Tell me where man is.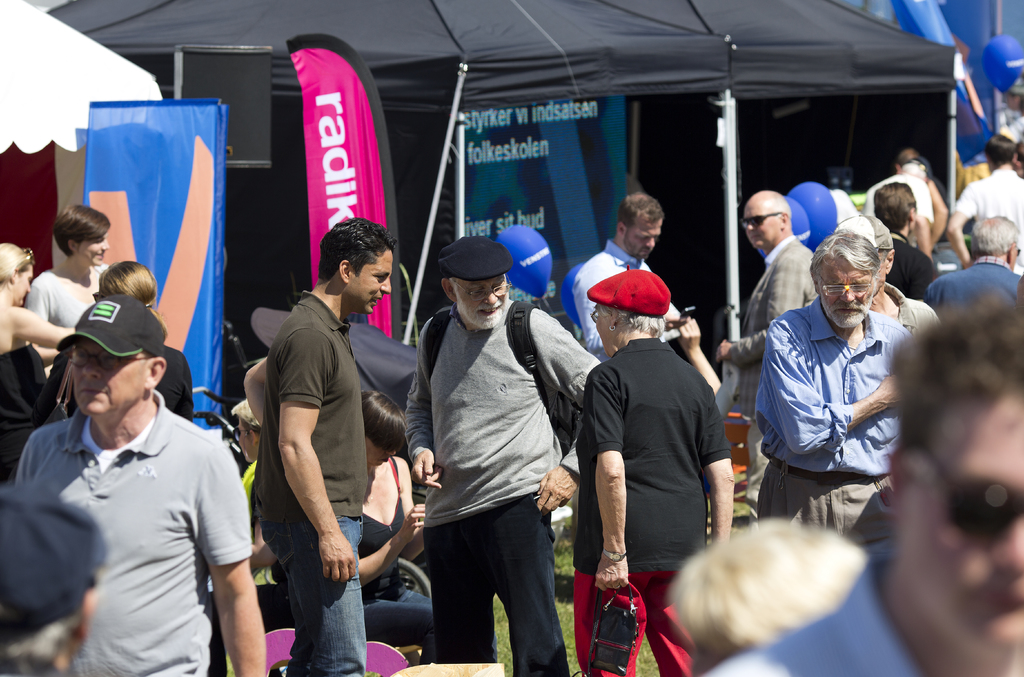
man is at locate(401, 237, 605, 676).
